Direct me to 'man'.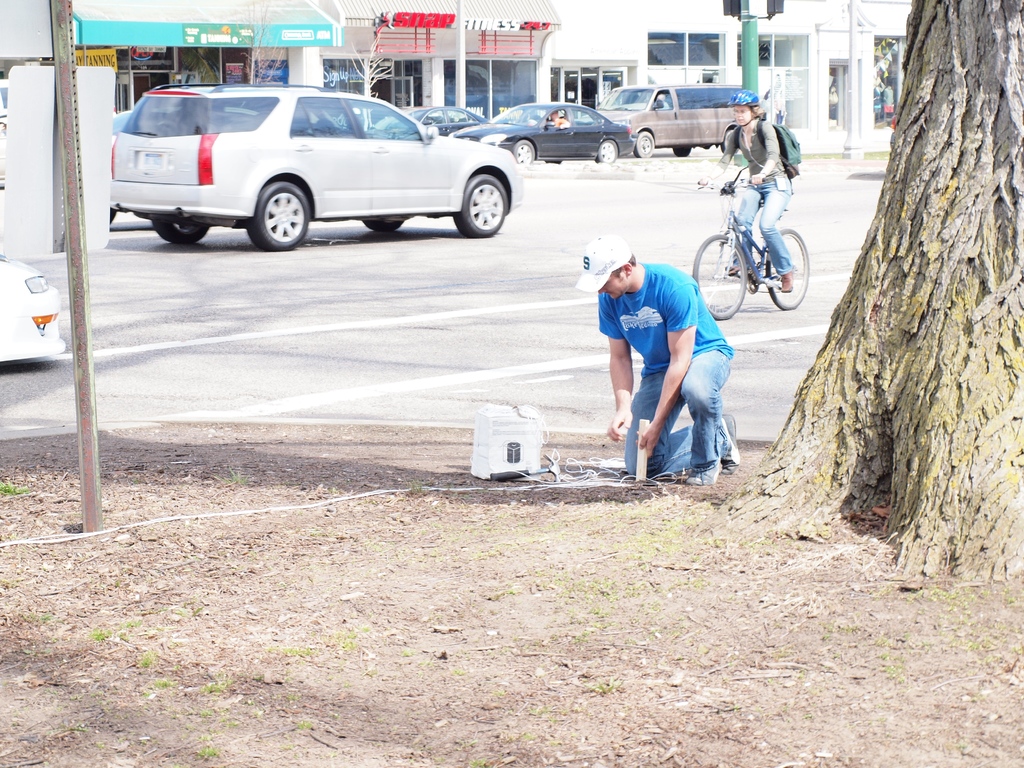
Direction: detection(584, 210, 746, 495).
